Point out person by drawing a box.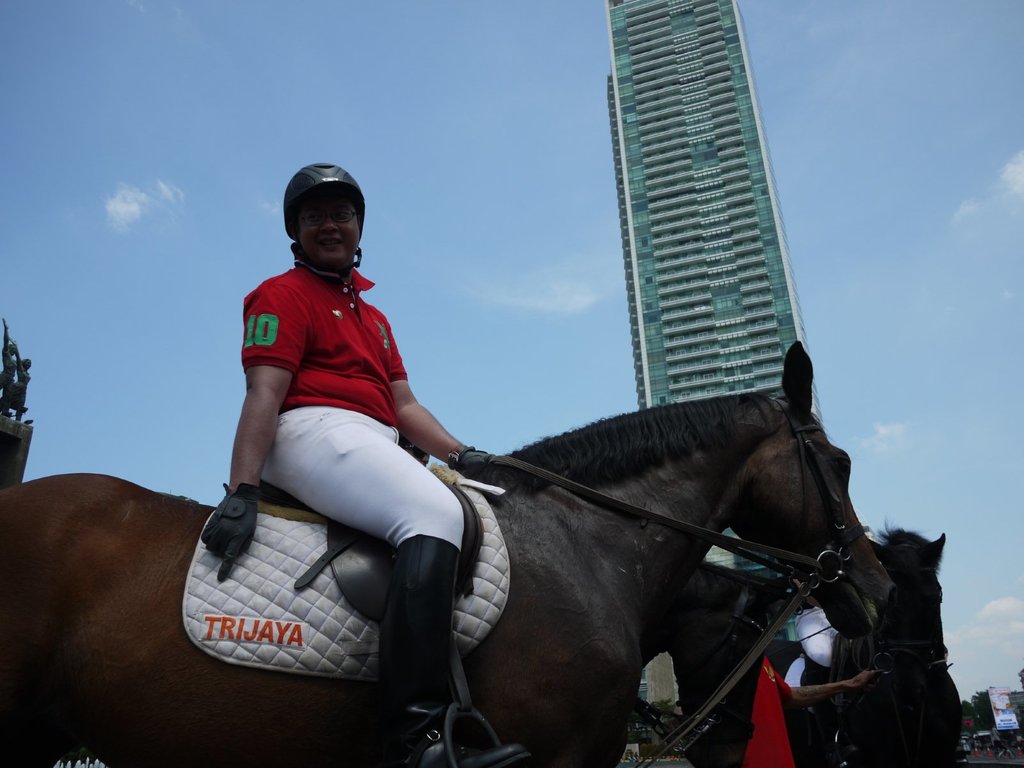
x1=764 y1=654 x2=884 y2=707.
